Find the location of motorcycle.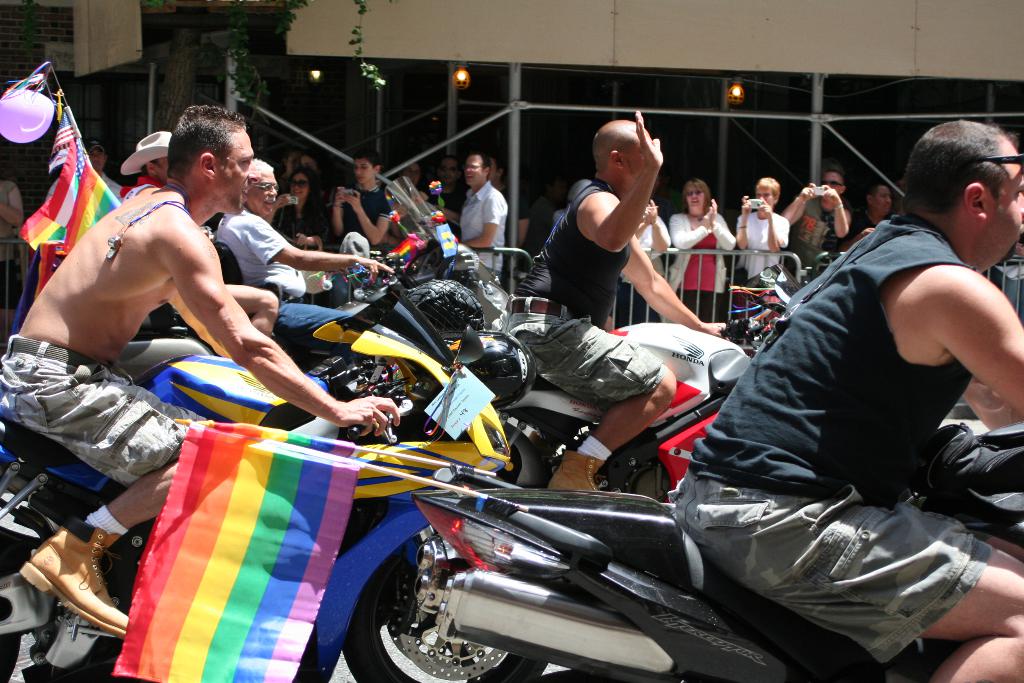
Location: x1=502, y1=288, x2=778, y2=500.
